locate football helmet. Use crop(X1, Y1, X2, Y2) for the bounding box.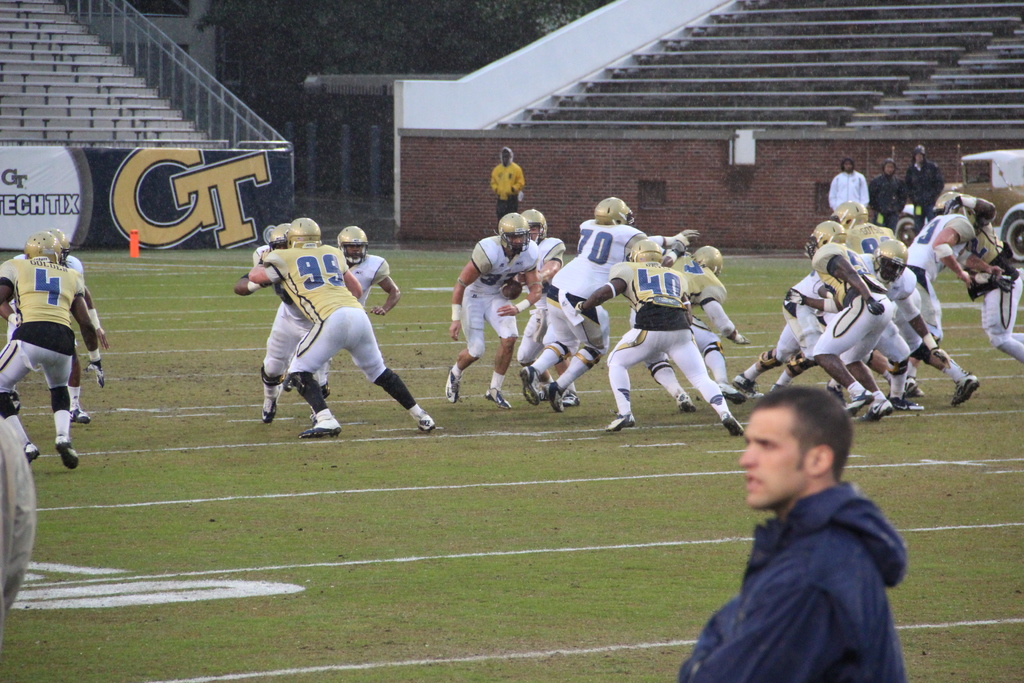
crop(22, 231, 68, 265).
